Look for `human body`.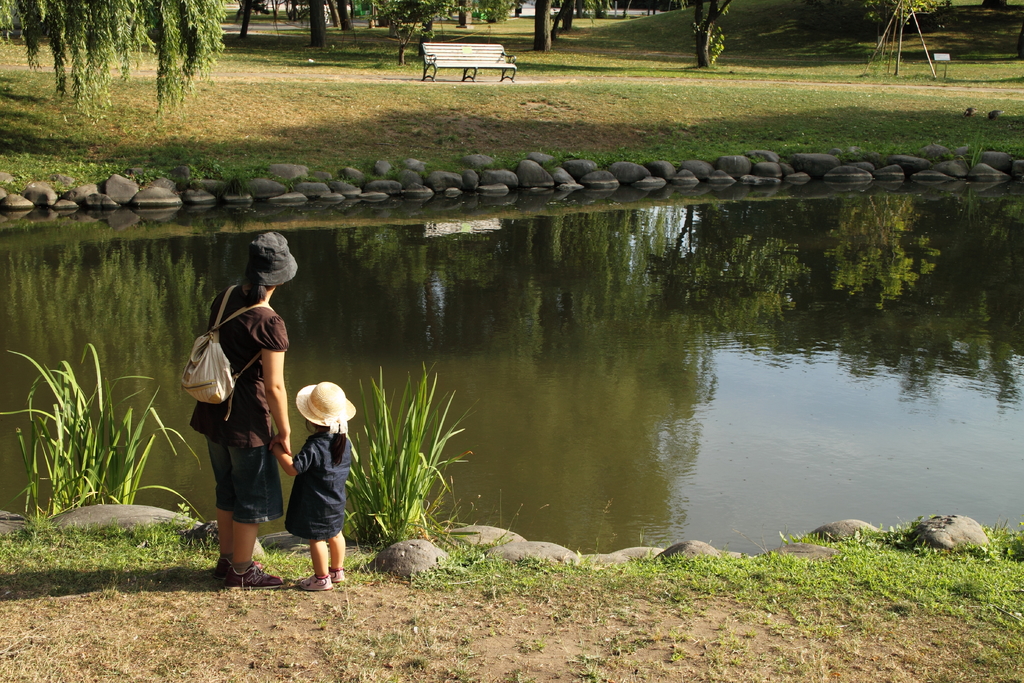
Found: 276/378/360/593.
